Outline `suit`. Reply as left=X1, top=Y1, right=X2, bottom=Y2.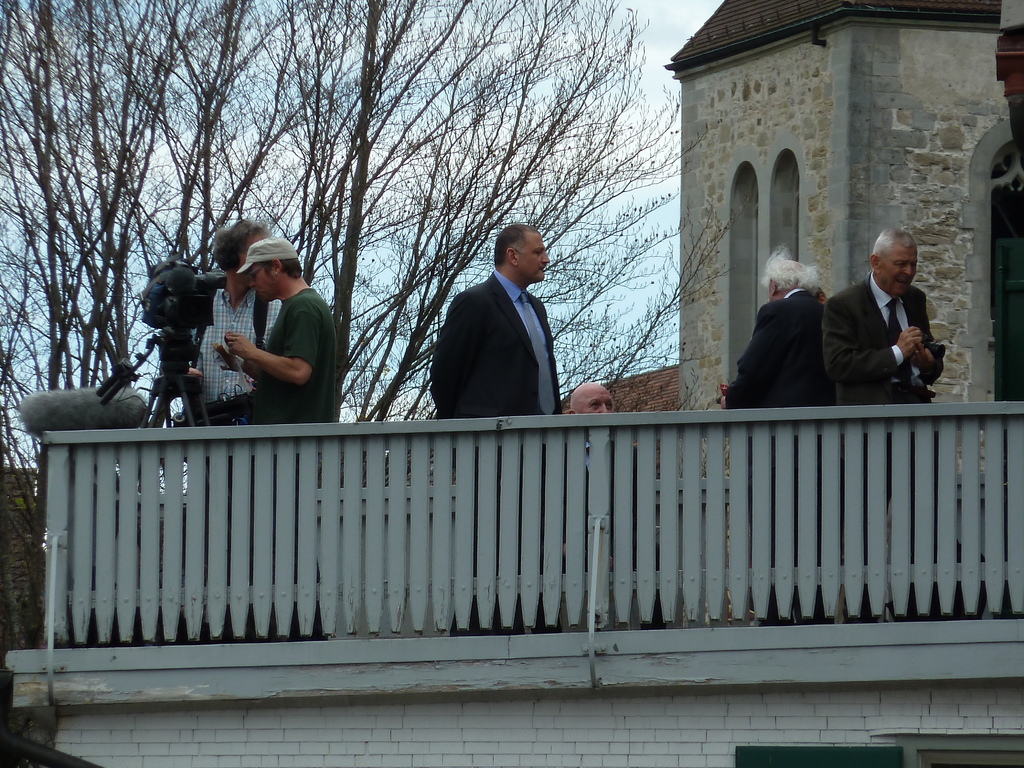
left=724, top=286, right=835, bottom=409.
